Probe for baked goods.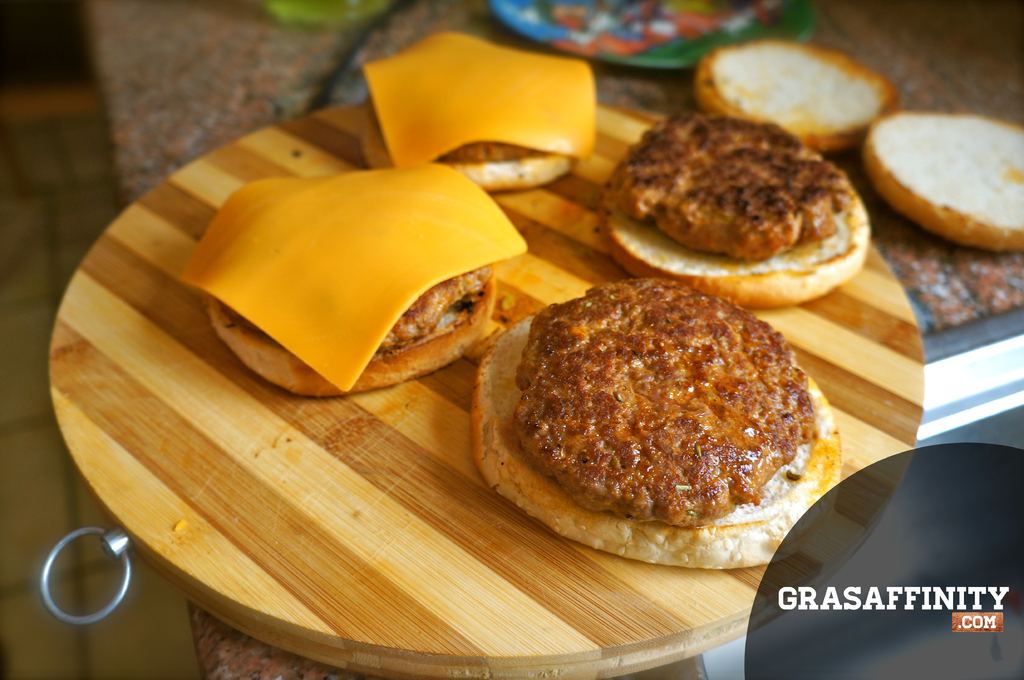
Probe result: {"x1": 860, "y1": 107, "x2": 1023, "y2": 251}.
